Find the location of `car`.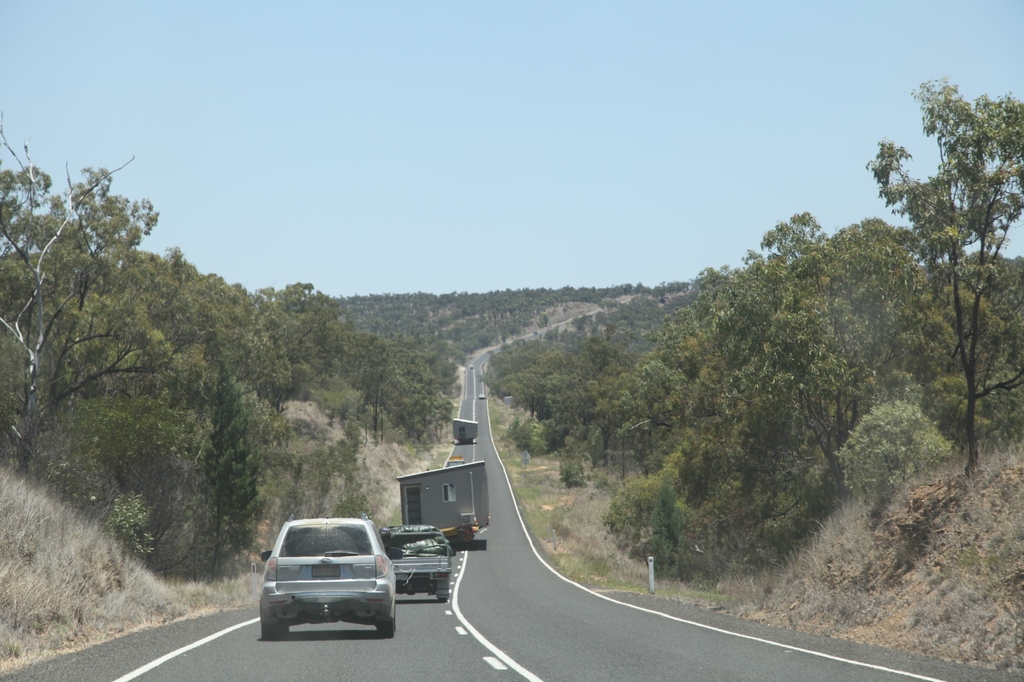
Location: <region>379, 525, 455, 603</region>.
